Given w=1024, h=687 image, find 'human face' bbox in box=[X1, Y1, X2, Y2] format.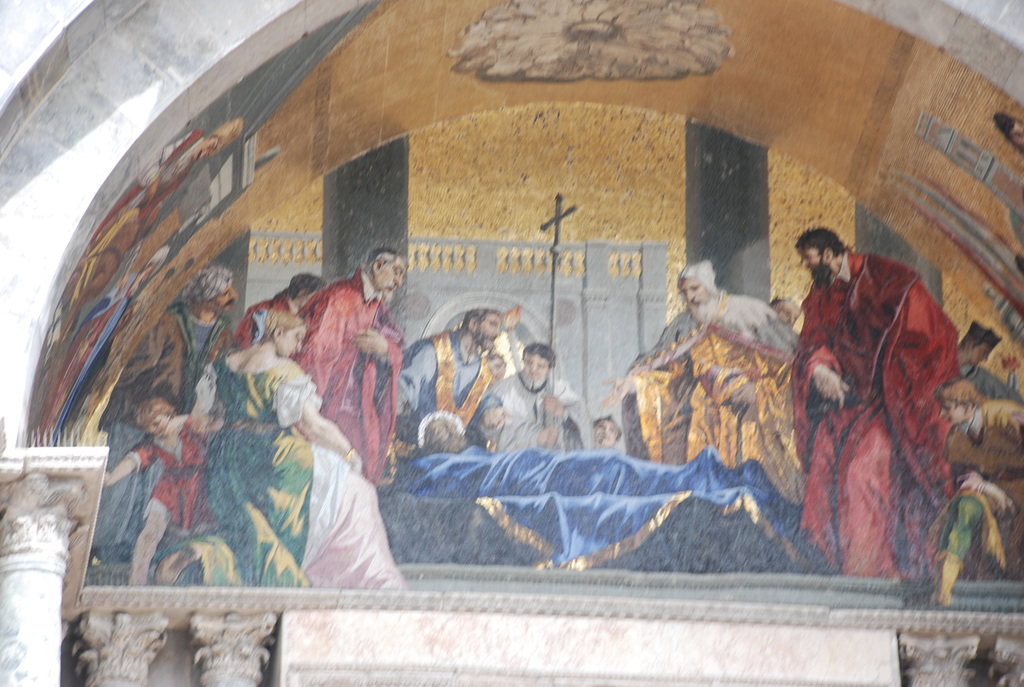
box=[478, 311, 502, 351].
